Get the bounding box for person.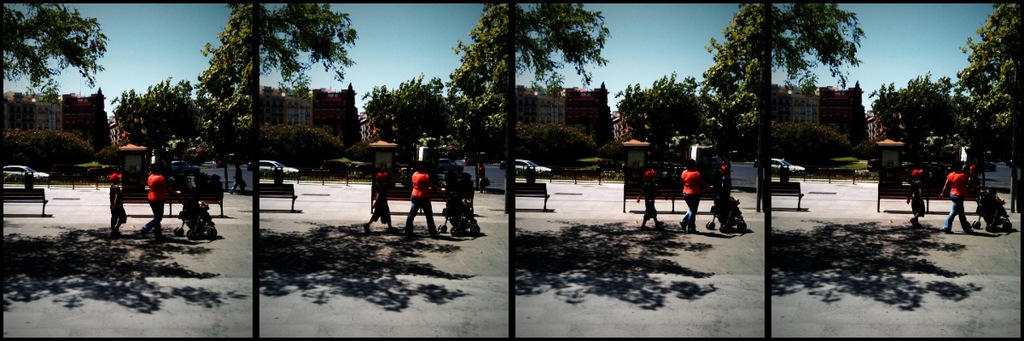
<region>360, 165, 396, 231</region>.
